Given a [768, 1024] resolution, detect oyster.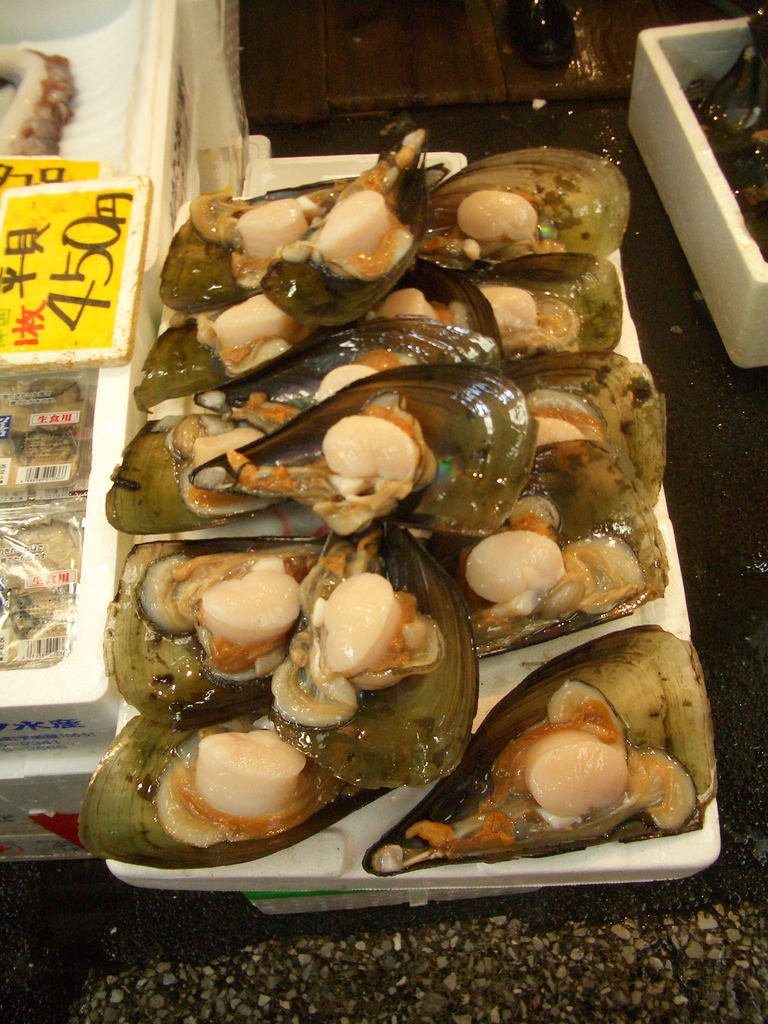
box(105, 413, 285, 532).
